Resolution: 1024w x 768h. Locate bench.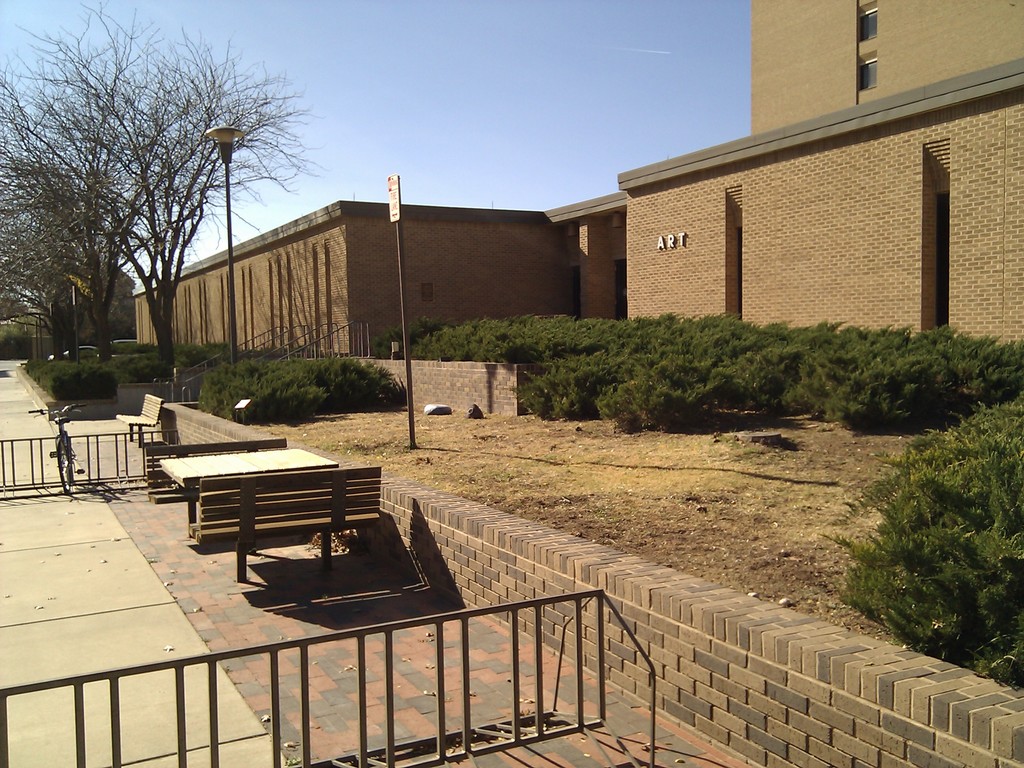
(x1=118, y1=392, x2=165, y2=450).
